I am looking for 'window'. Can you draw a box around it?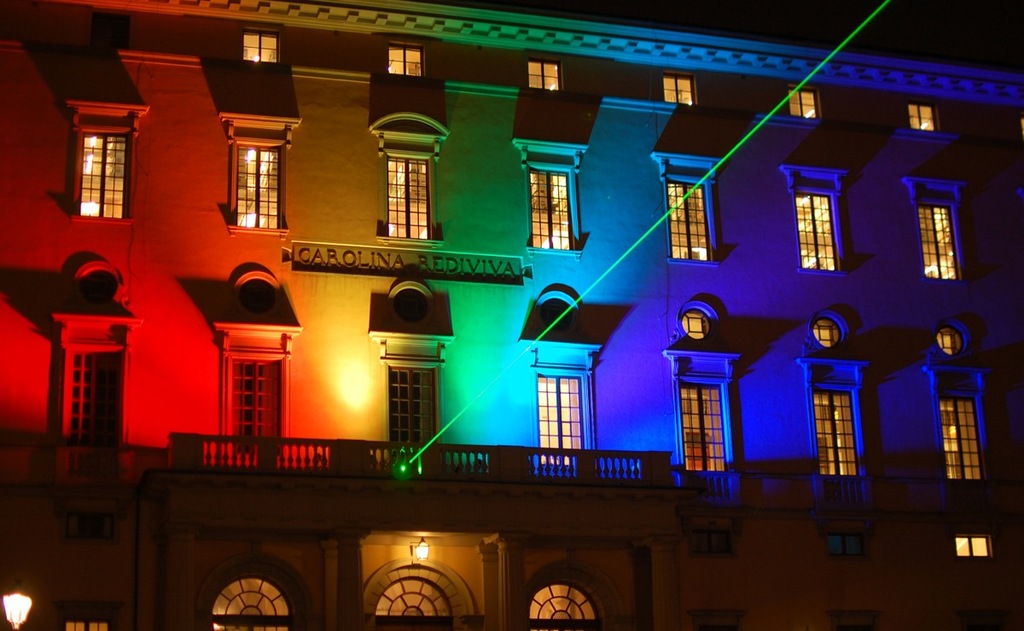
Sure, the bounding box is [218, 114, 302, 239].
